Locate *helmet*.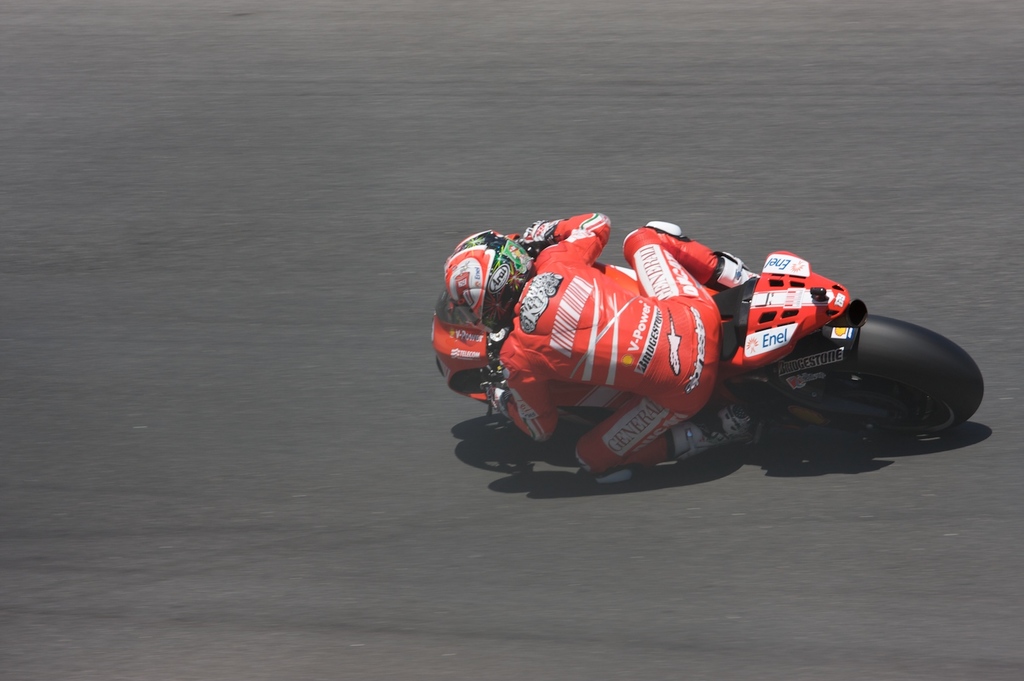
Bounding box: pyautogui.locateOnScreen(442, 229, 533, 335).
